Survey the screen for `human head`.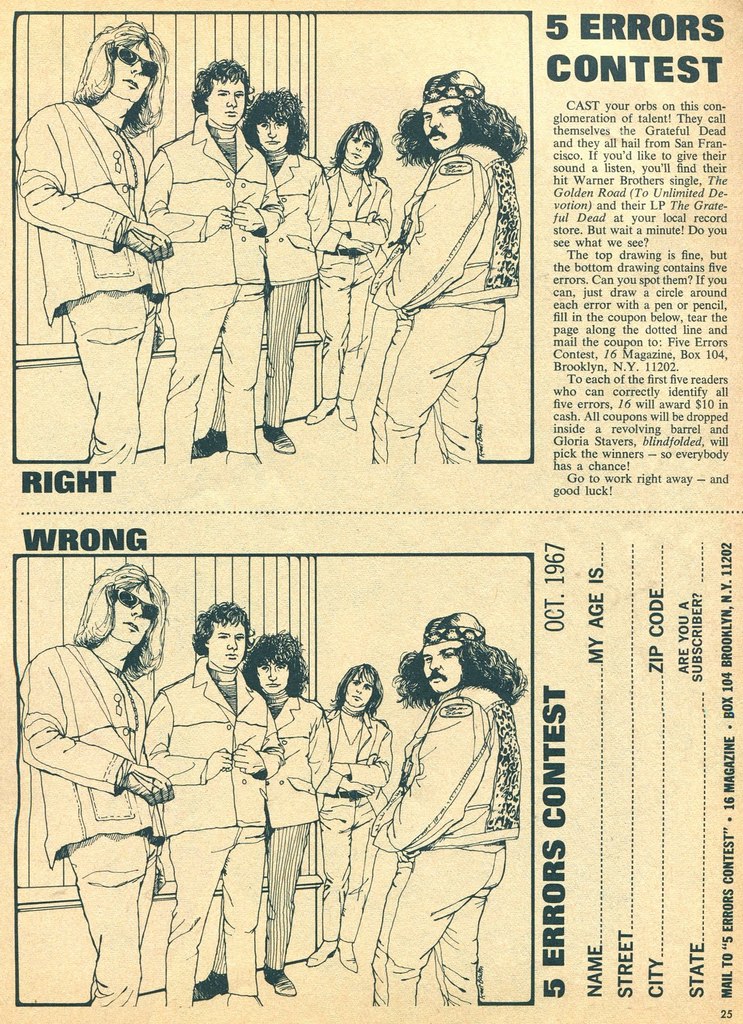
Survey found: select_region(79, 562, 168, 646).
